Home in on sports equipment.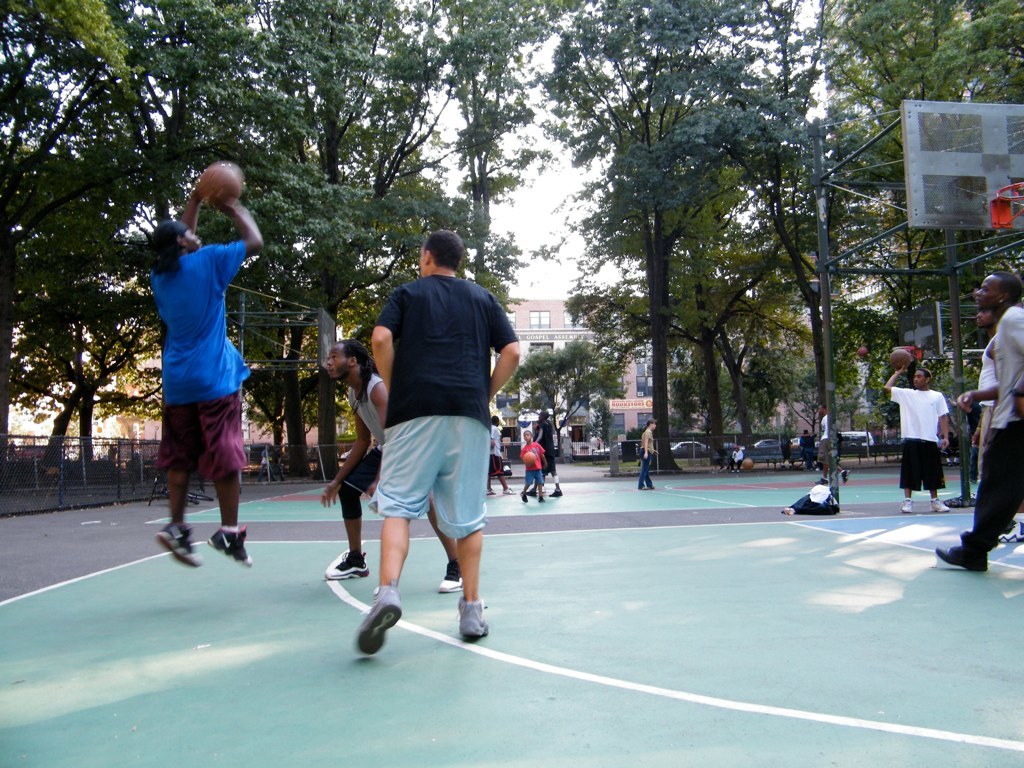
Homed in at {"x1": 350, "y1": 589, "x2": 400, "y2": 659}.
